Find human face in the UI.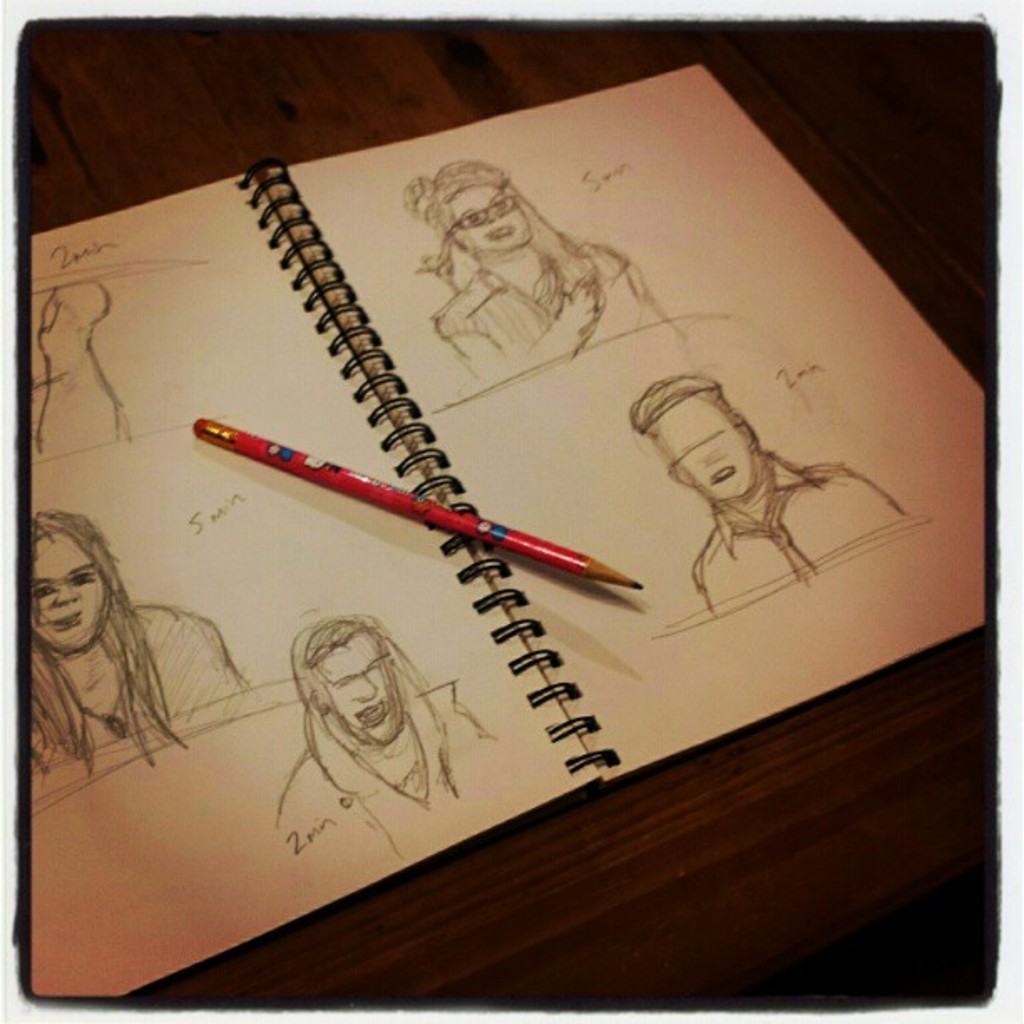
UI element at Rect(33, 527, 122, 649).
